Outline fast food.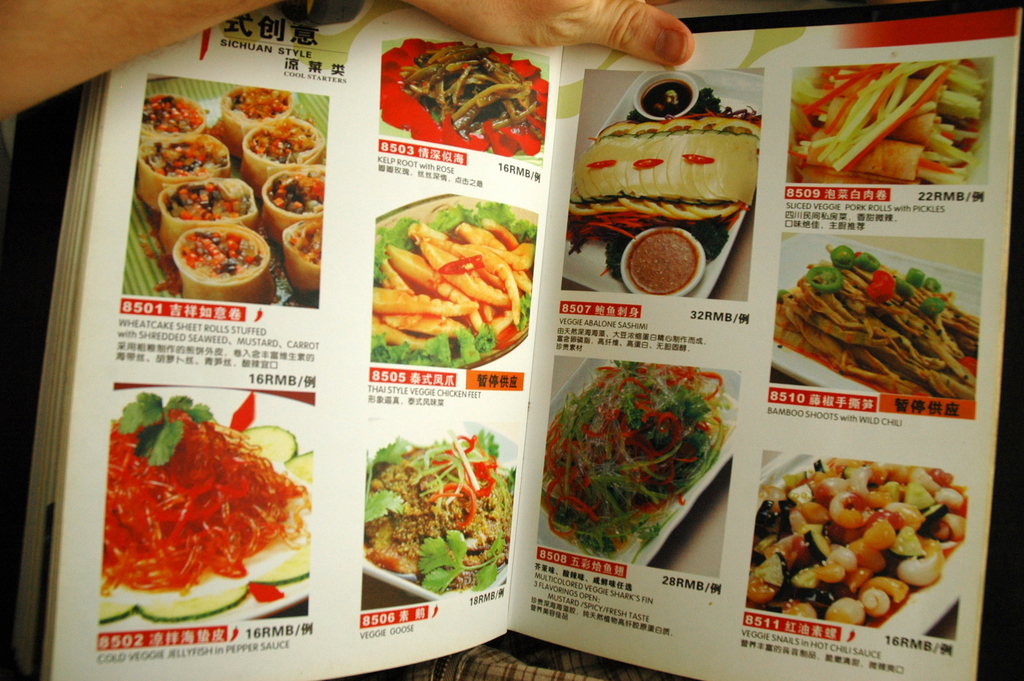
Outline: [left=380, top=38, right=553, bottom=158].
